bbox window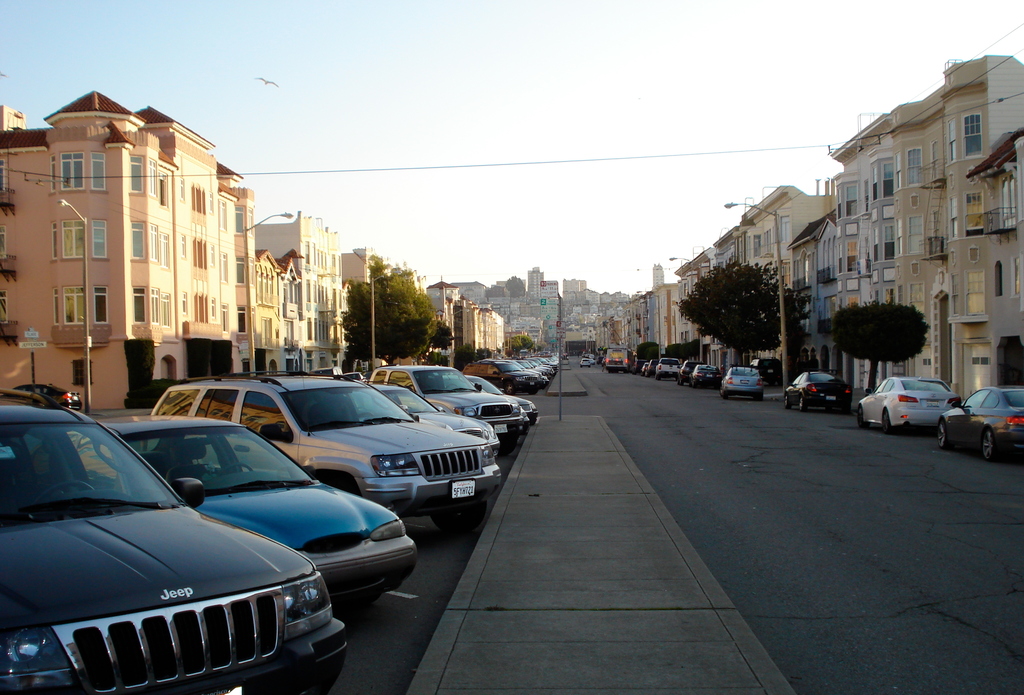
133, 284, 147, 324
